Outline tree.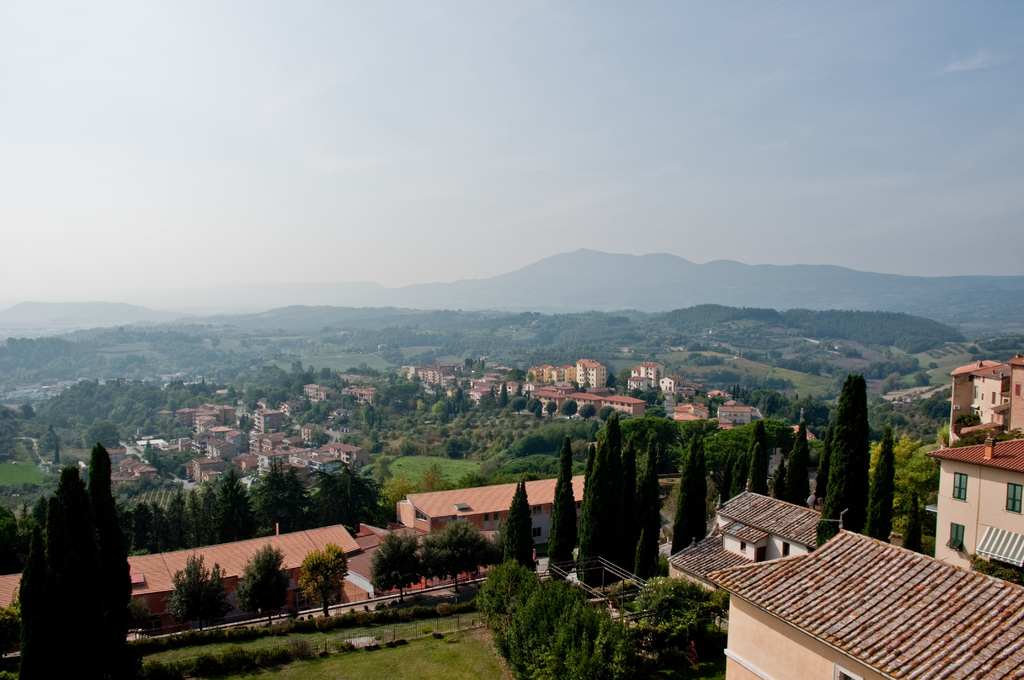
Outline: l=505, t=484, r=536, b=578.
